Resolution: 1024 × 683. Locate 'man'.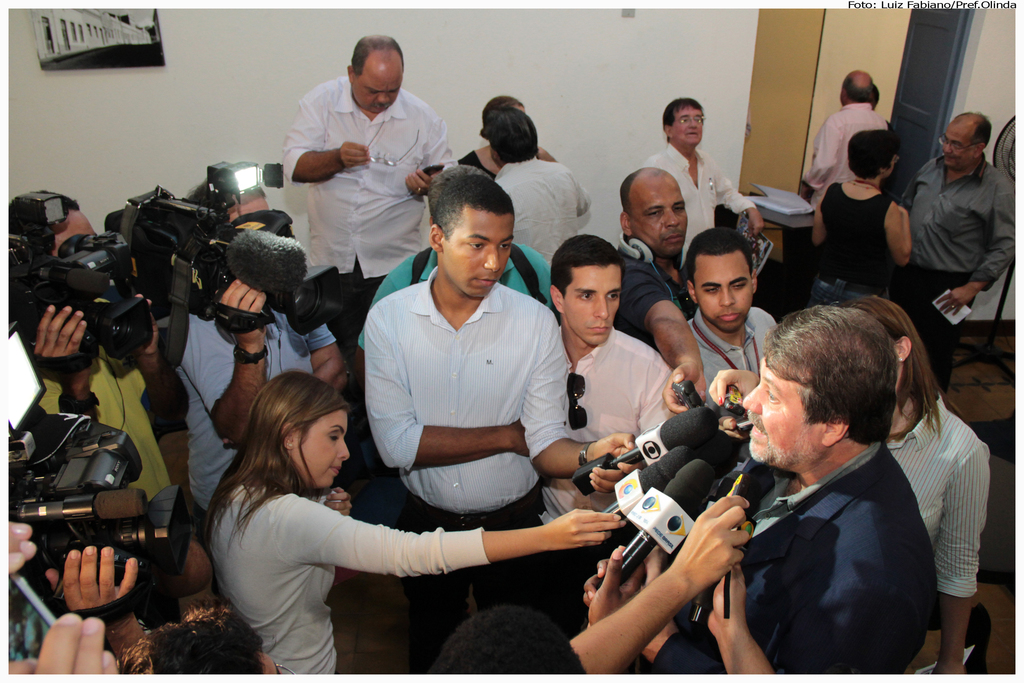
(left=803, top=72, right=886, bottom=208).
